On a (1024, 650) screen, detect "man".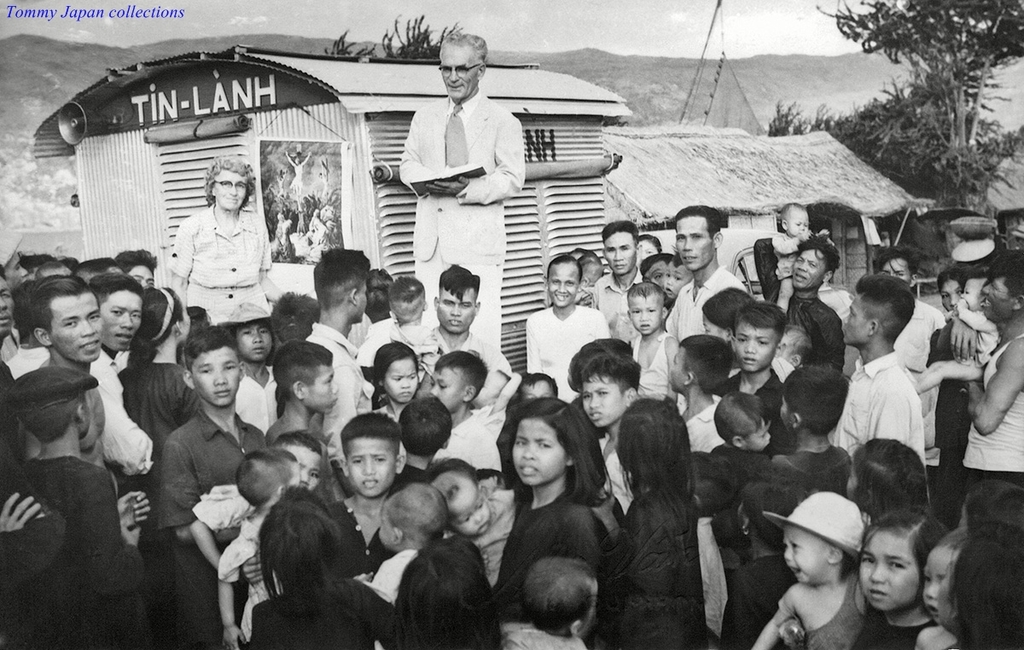
region(398, 33, 526, 362).
